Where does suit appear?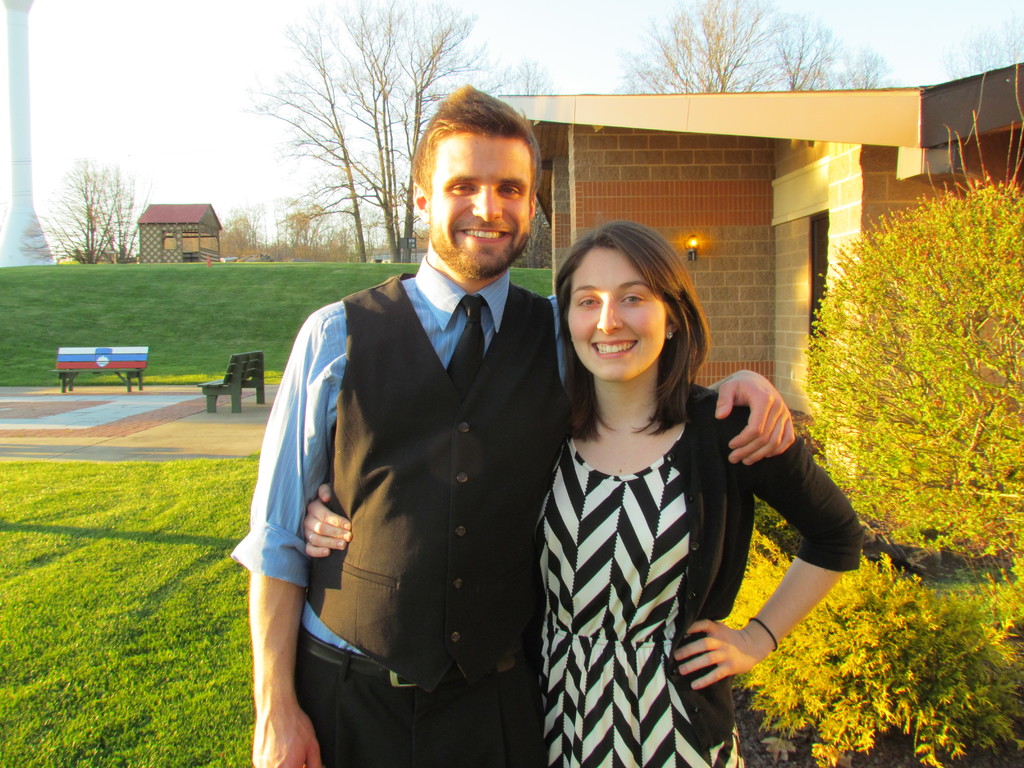
Appears at <bbox>268, 109, 566, 767</bbox>.
